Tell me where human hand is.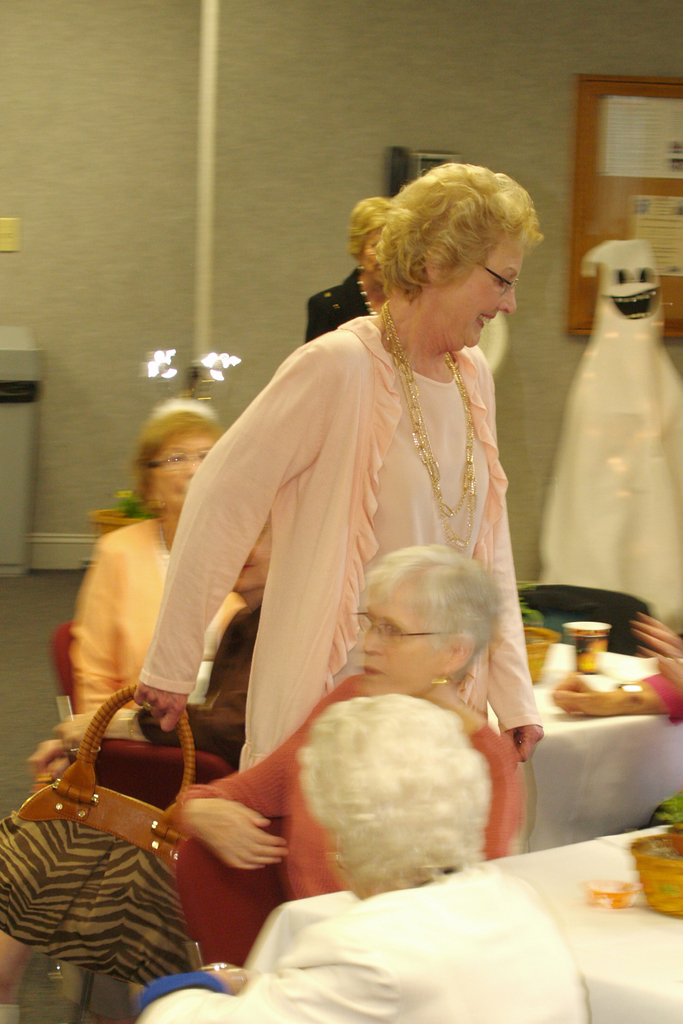
human hand is at [x1=26, y1=734, x2=70, y2=776].
